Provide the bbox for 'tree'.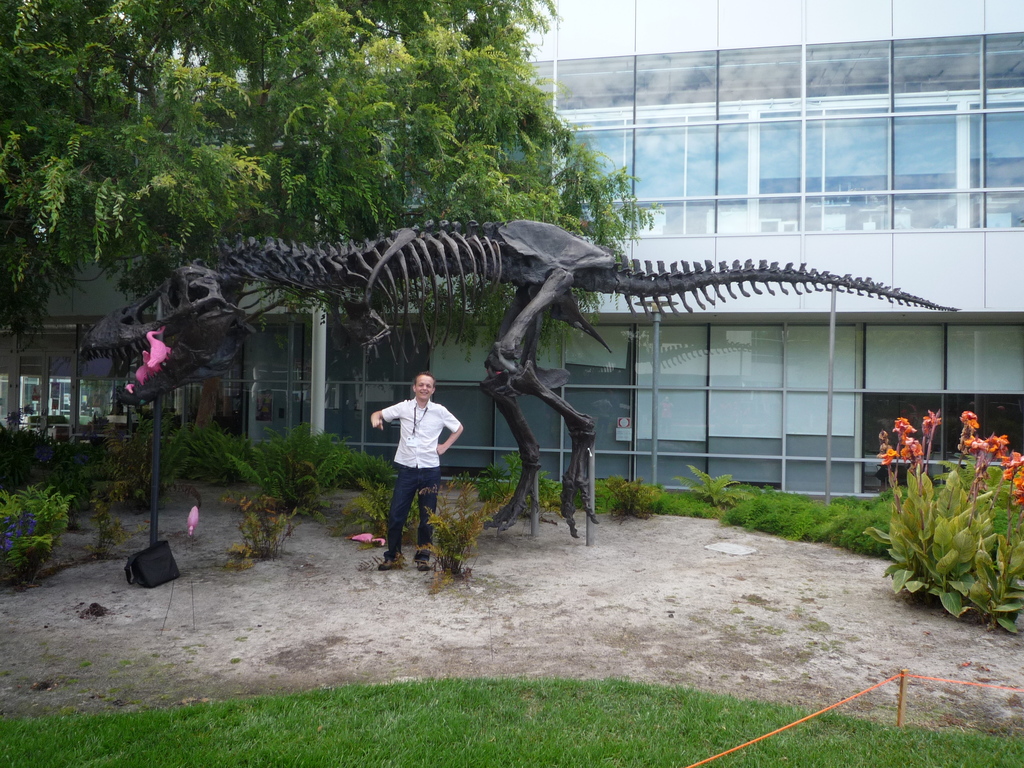
(0,0,668,319).
